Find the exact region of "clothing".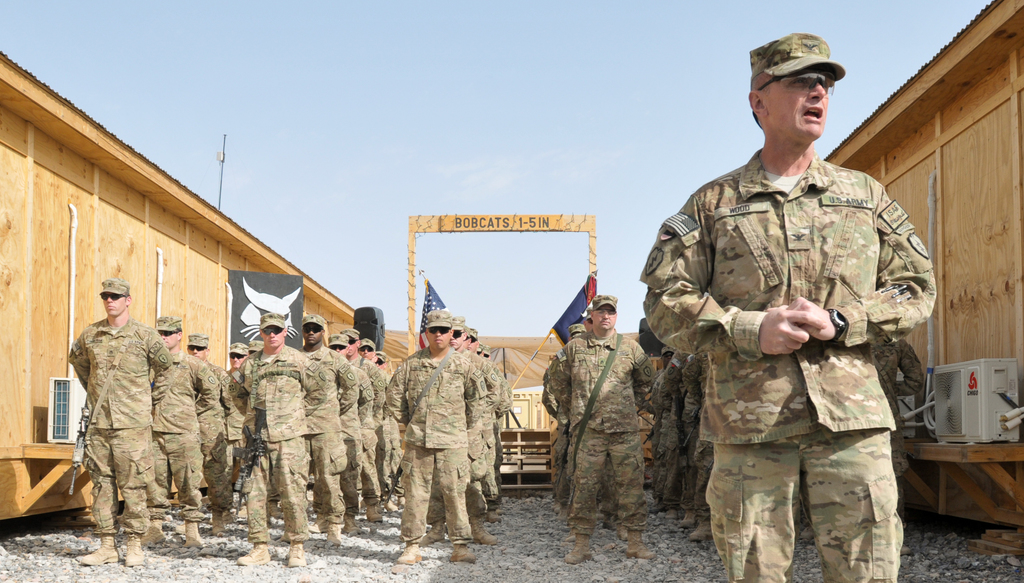
Exact region: 545/359/576/488.
